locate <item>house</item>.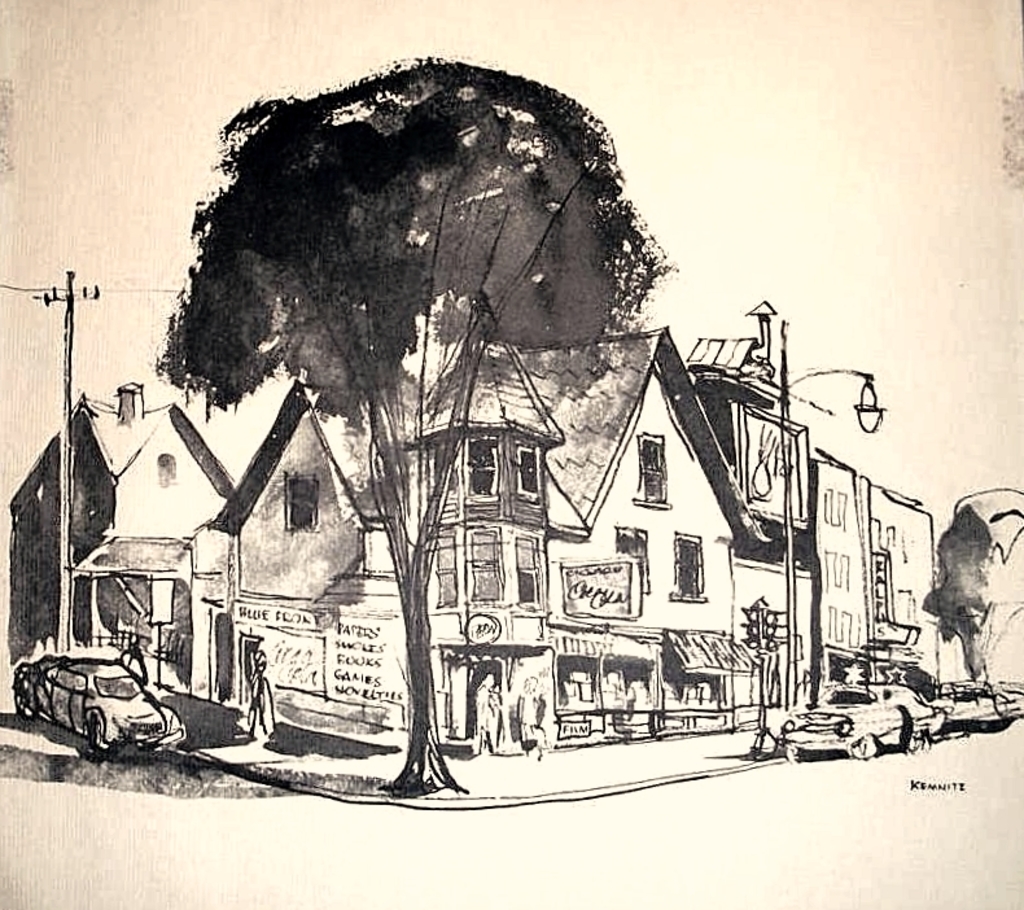
Bounding box: {"x1": 206, "y1": 324, "x2": 775, "y2": 761}.
